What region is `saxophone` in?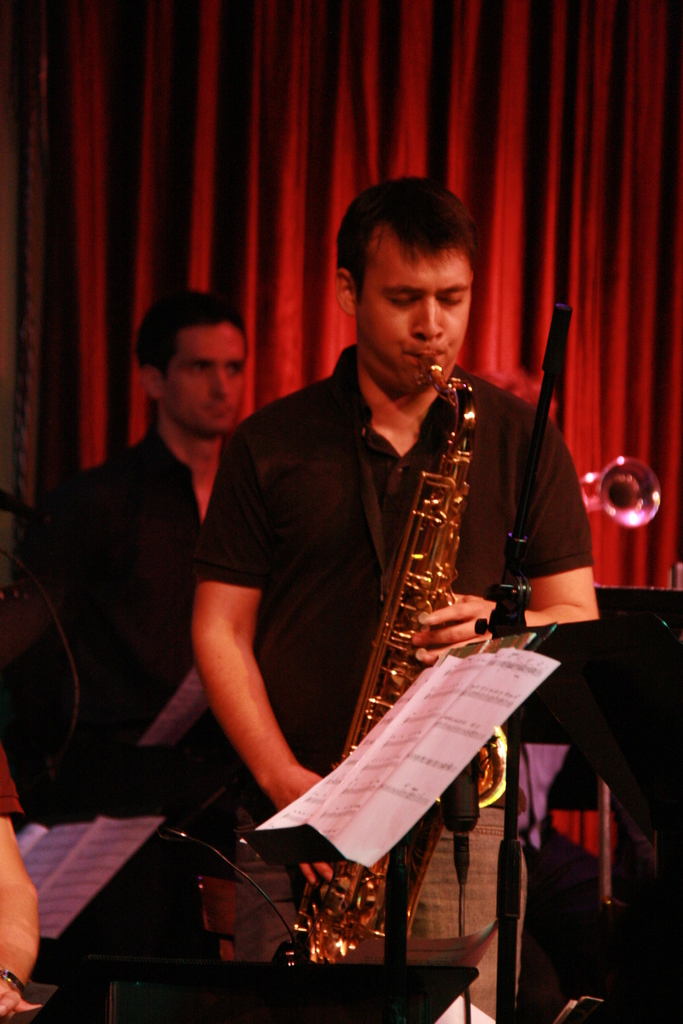
bbox=(288, 349, 506, 964).
